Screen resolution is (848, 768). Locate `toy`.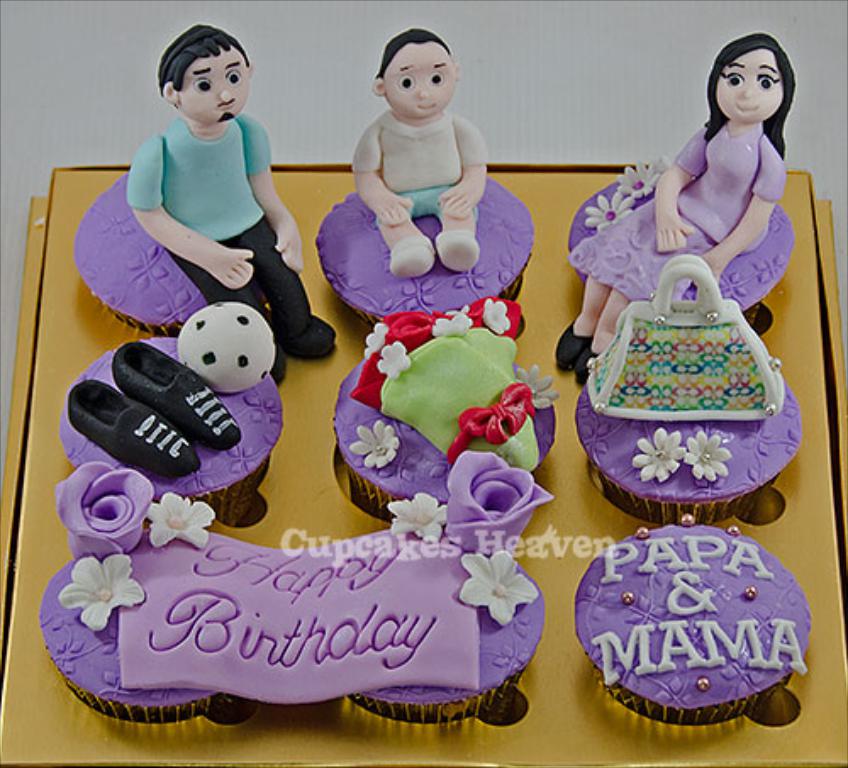
detection(572, 526, 812, 727).
